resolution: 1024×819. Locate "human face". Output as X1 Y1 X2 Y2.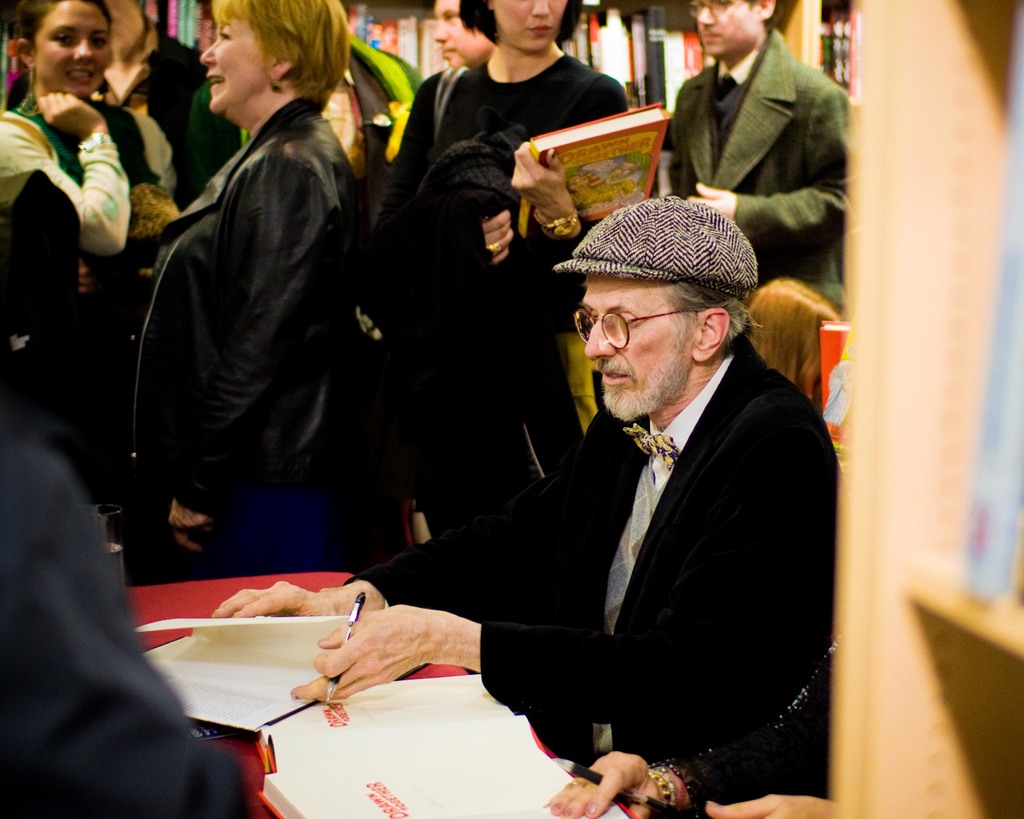
582 276 698 421.
